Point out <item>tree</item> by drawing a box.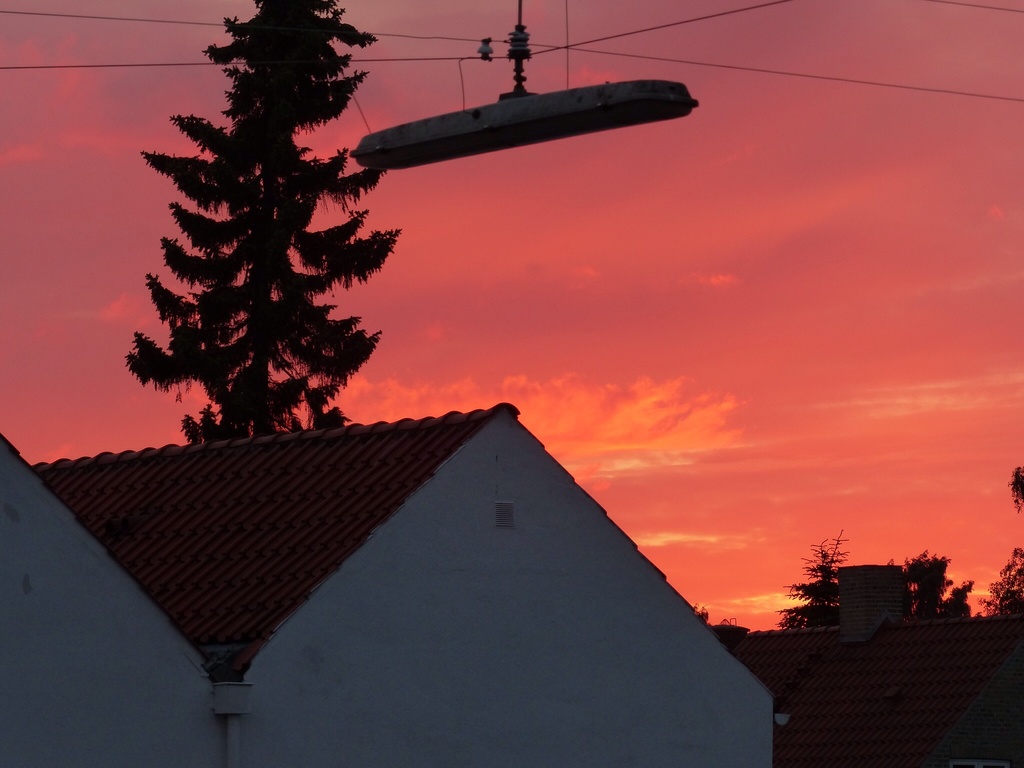
BBox(118, 9, 405, 452).
